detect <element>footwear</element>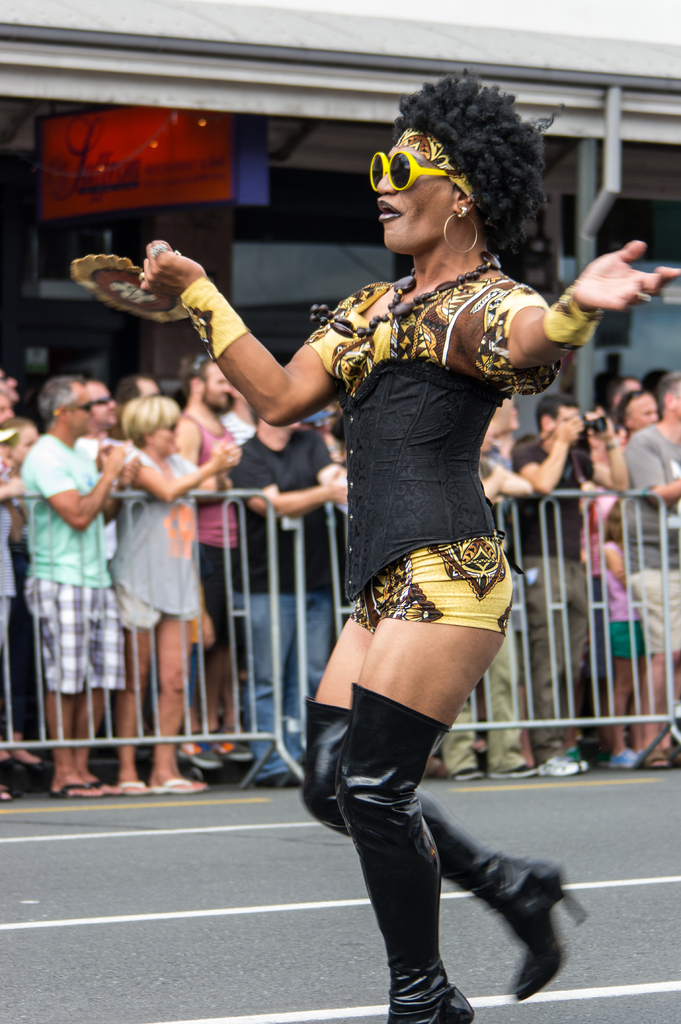
box(482, 764, 533, 778)
